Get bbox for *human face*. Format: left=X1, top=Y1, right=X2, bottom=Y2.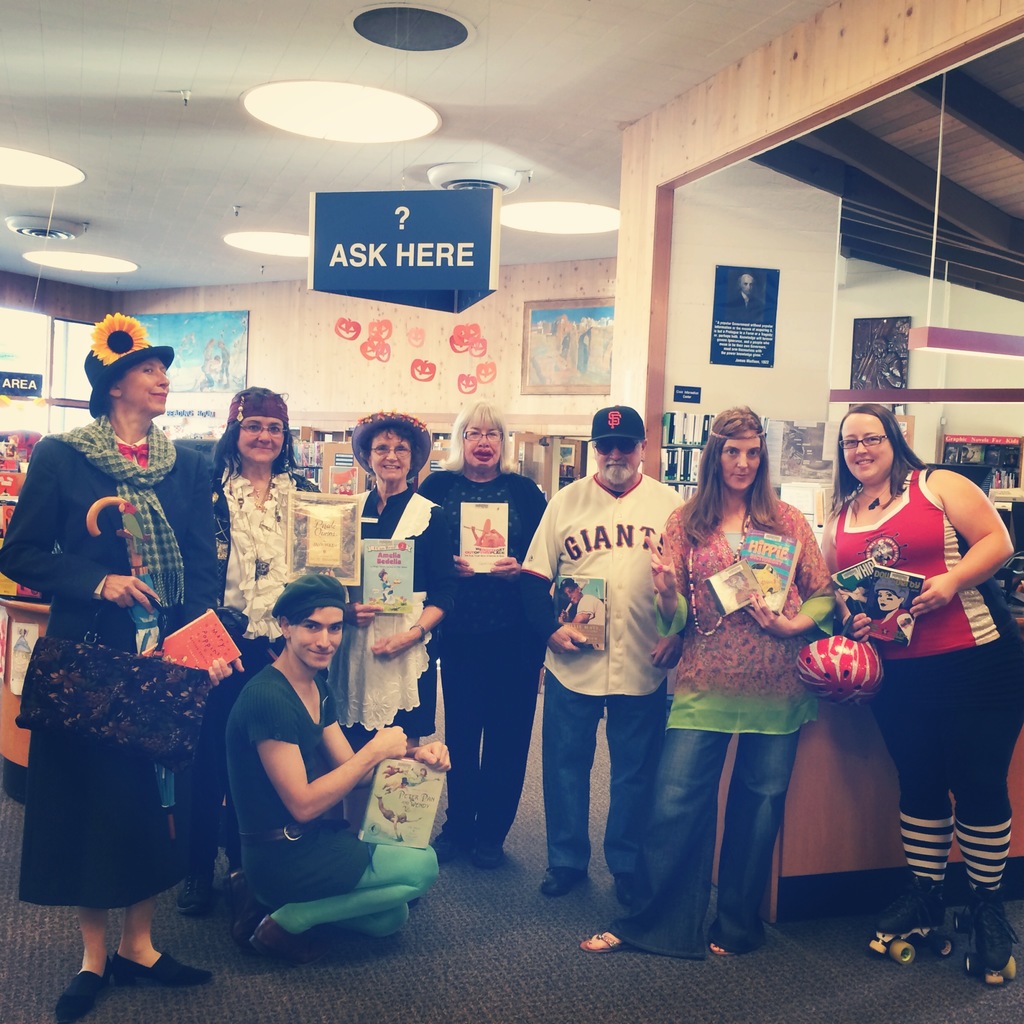
left=374, top=421, right=414, bottom=481.
